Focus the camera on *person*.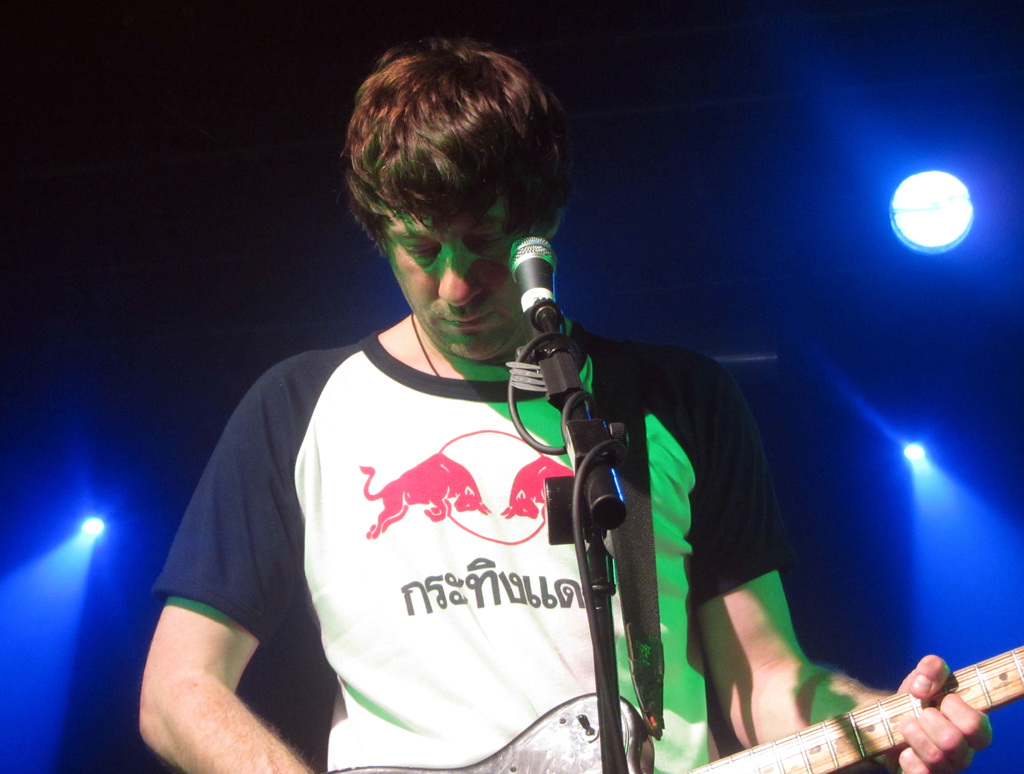
Focus region: region(138, 33, 996, 773).
